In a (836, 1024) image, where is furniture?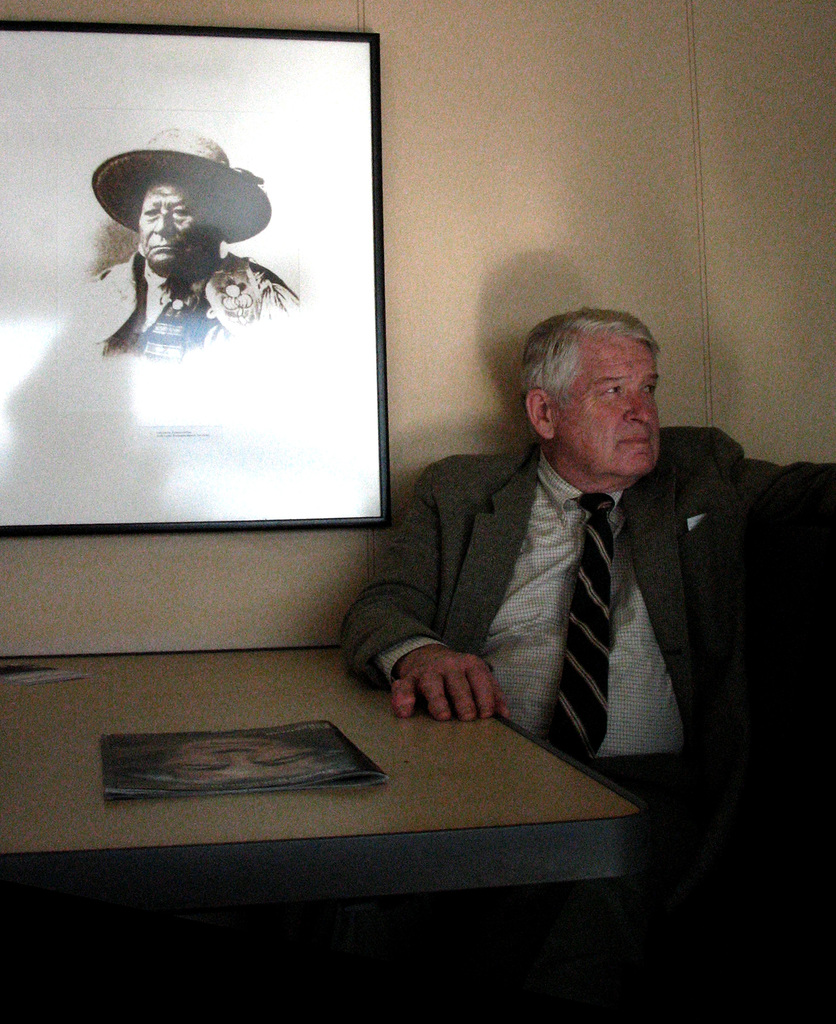
{"x1": 627, "y1": 548, "x2": 835, "y2": 1023}.
